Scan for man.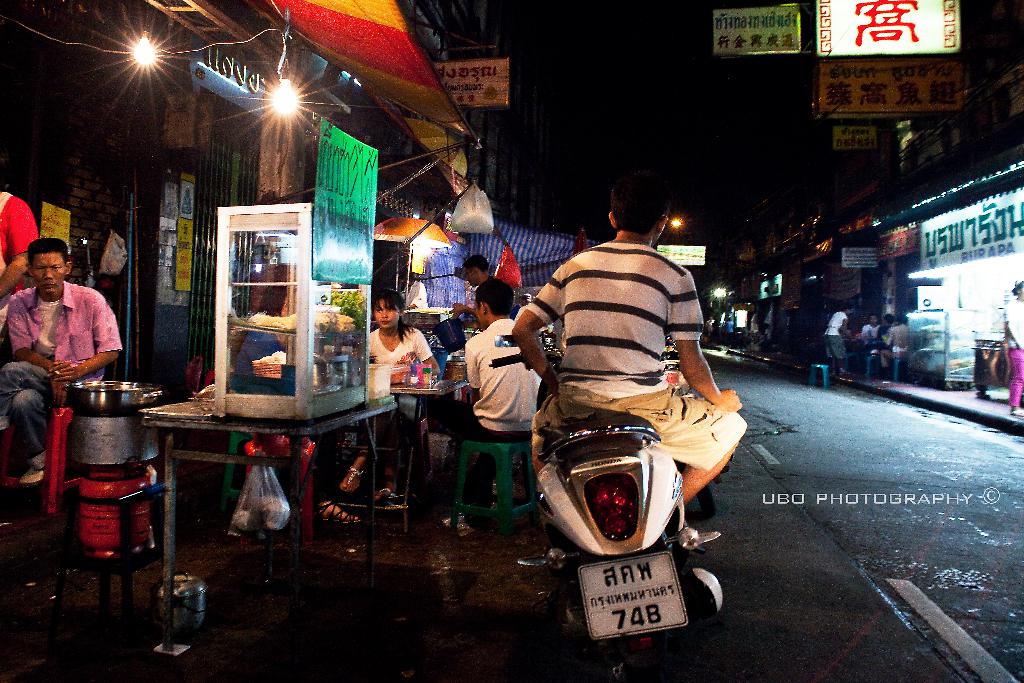
Scan result: [x1=726, y1=315, x2=735, y2=340].
